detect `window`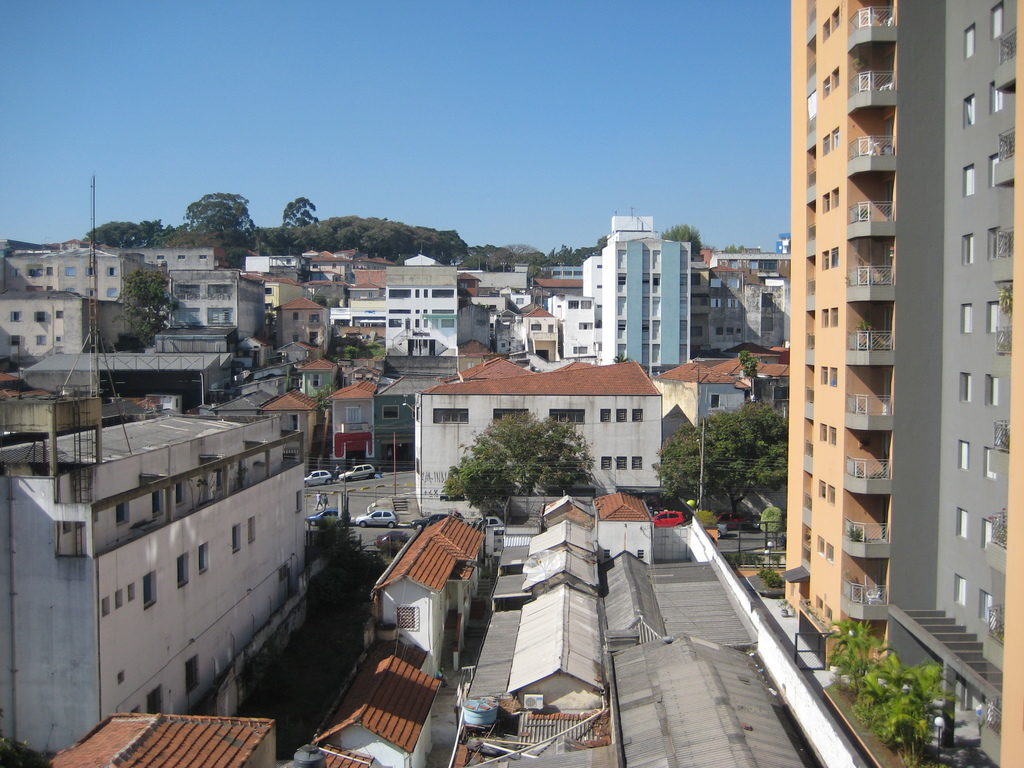
x1=35 y1=333 x2=48 y2=347
